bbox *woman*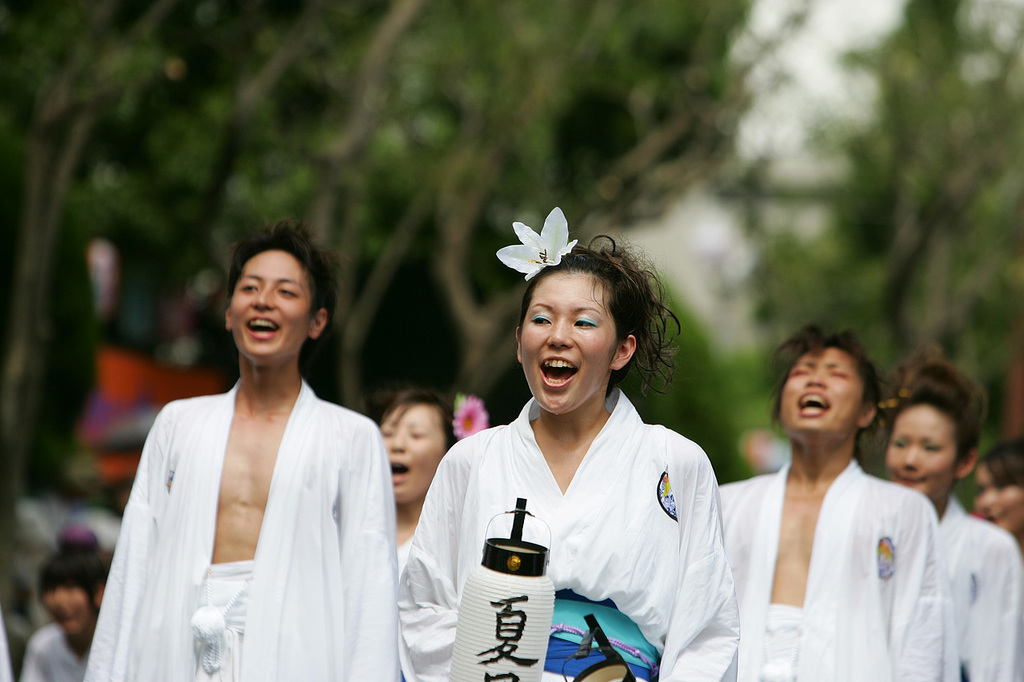
x1=367 y1=397 x2=468 y2=545
